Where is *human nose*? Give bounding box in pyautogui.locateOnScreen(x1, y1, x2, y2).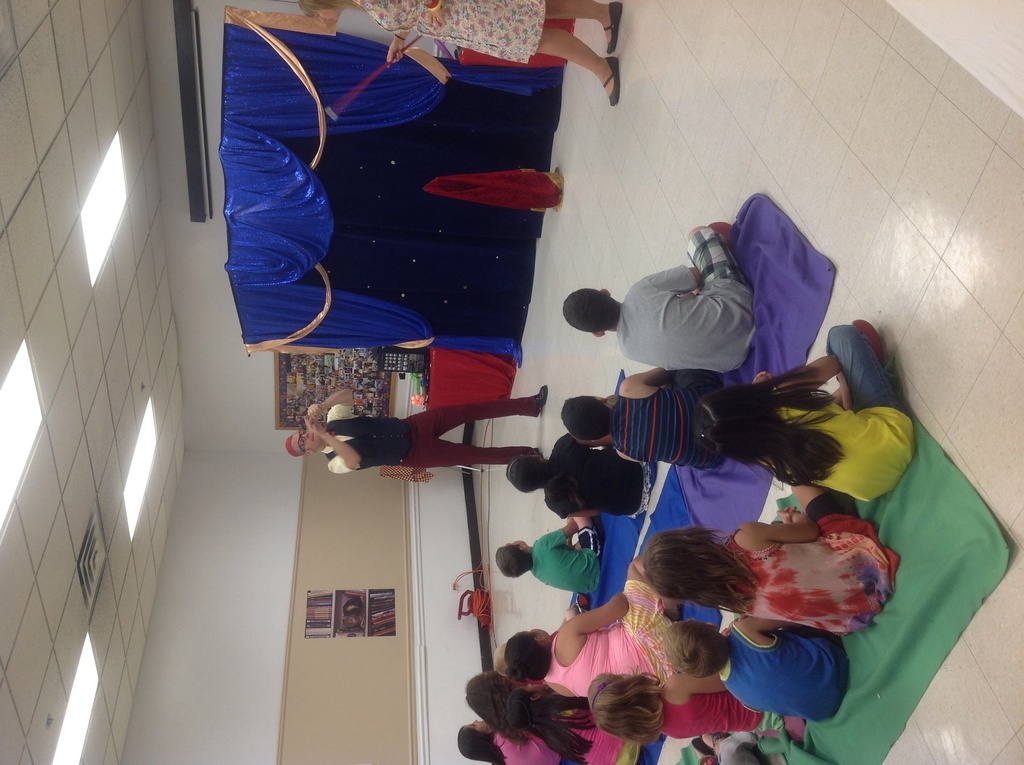
pyautogui.locateOnScreen(305, 431, 307, 439).
